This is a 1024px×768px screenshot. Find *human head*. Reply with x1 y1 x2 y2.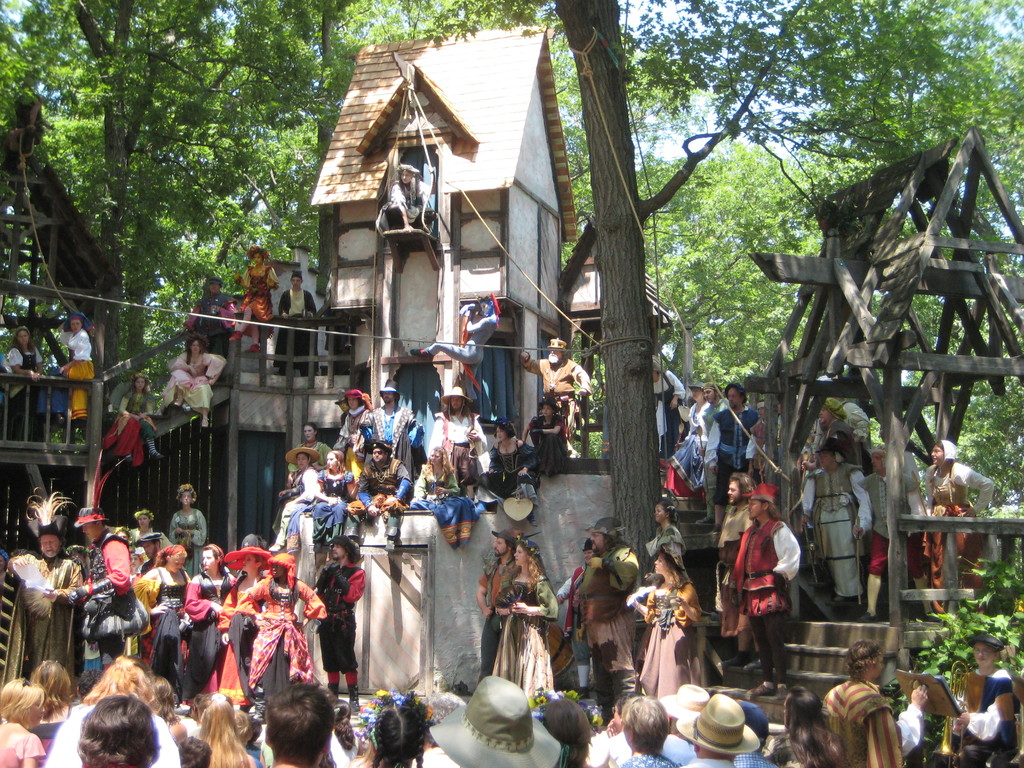
428 675 558 767.
